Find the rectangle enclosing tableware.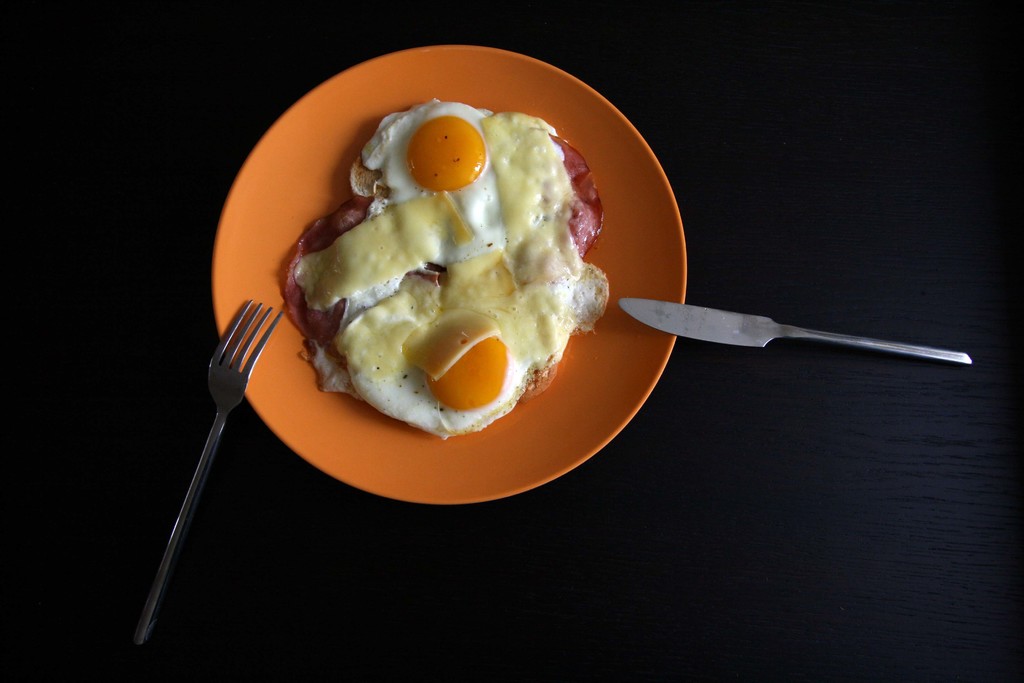
l=127, t=294, r=285, b=649.
